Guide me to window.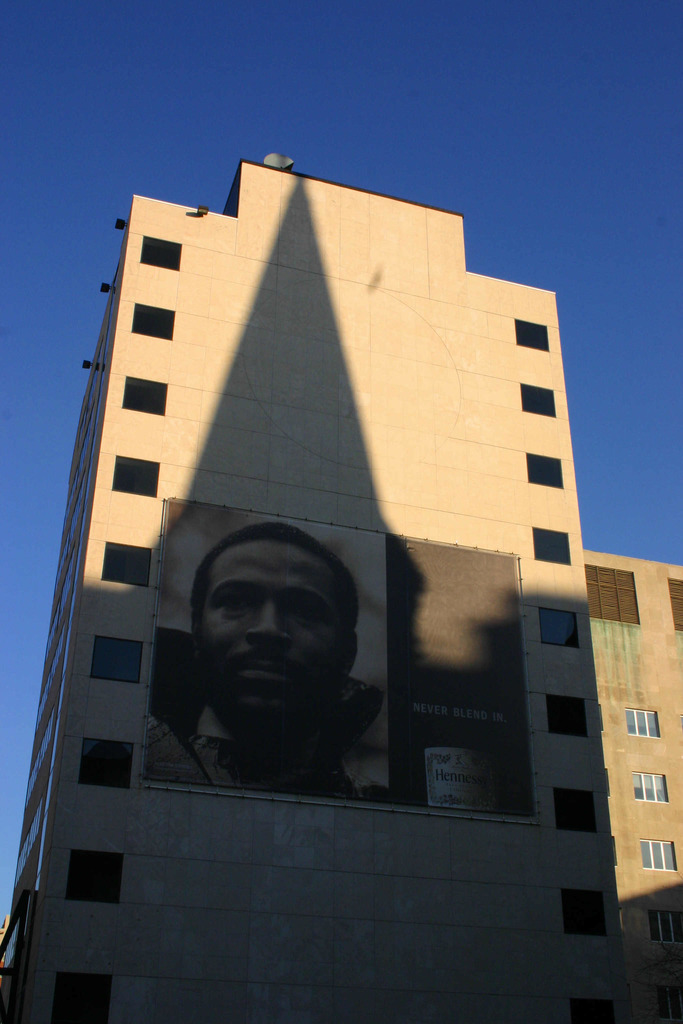
Guidance: locate(74, 732, 139, 797).
